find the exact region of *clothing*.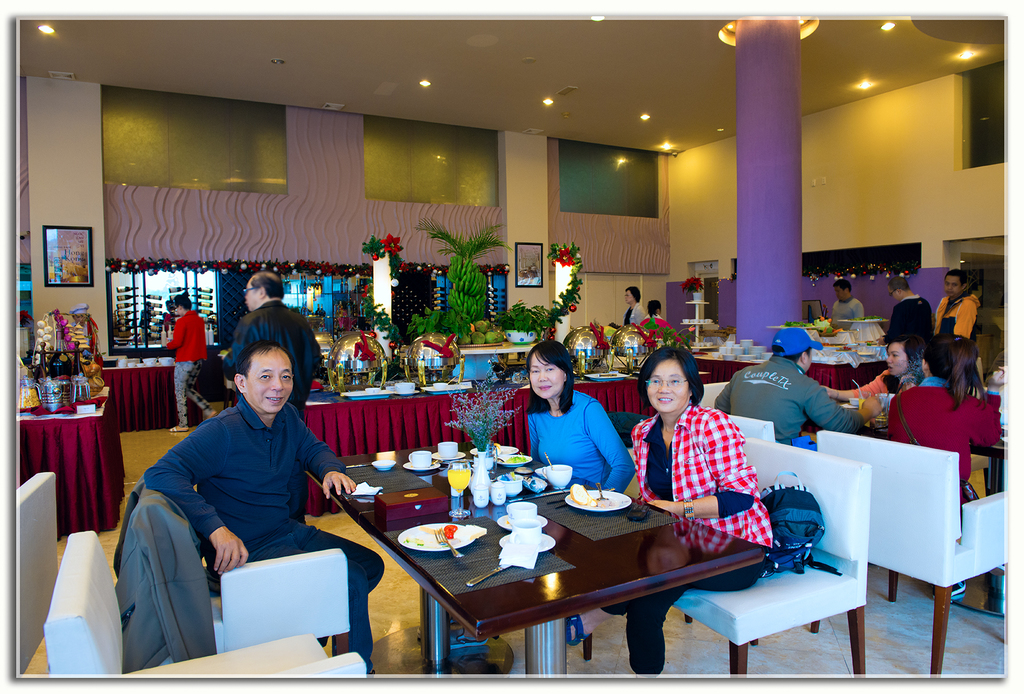
Exact region: detection(174, 359, 211, 423).
